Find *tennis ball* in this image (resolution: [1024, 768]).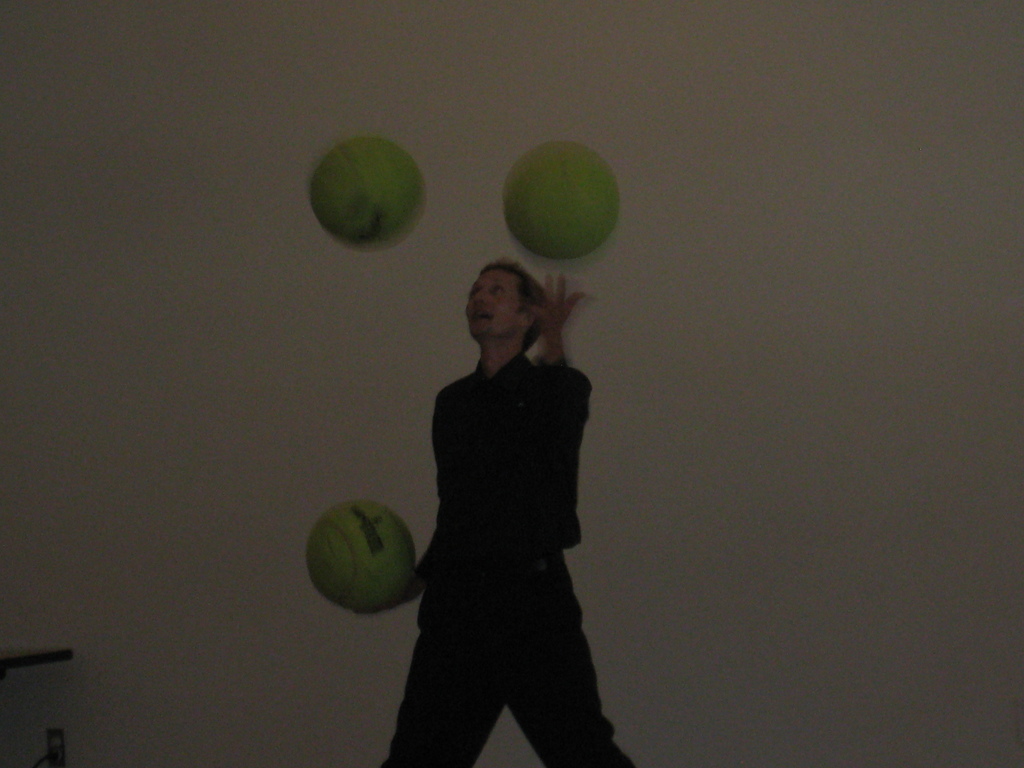
bbox=[302, 506, 420, 620].
